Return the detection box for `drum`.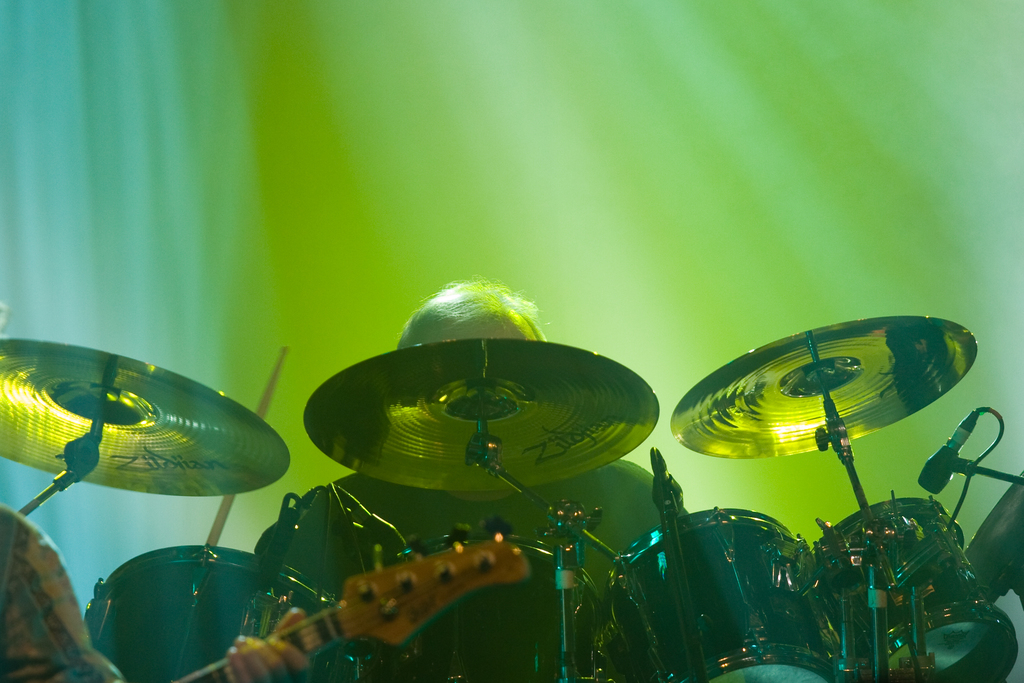
348/530/602/682.
